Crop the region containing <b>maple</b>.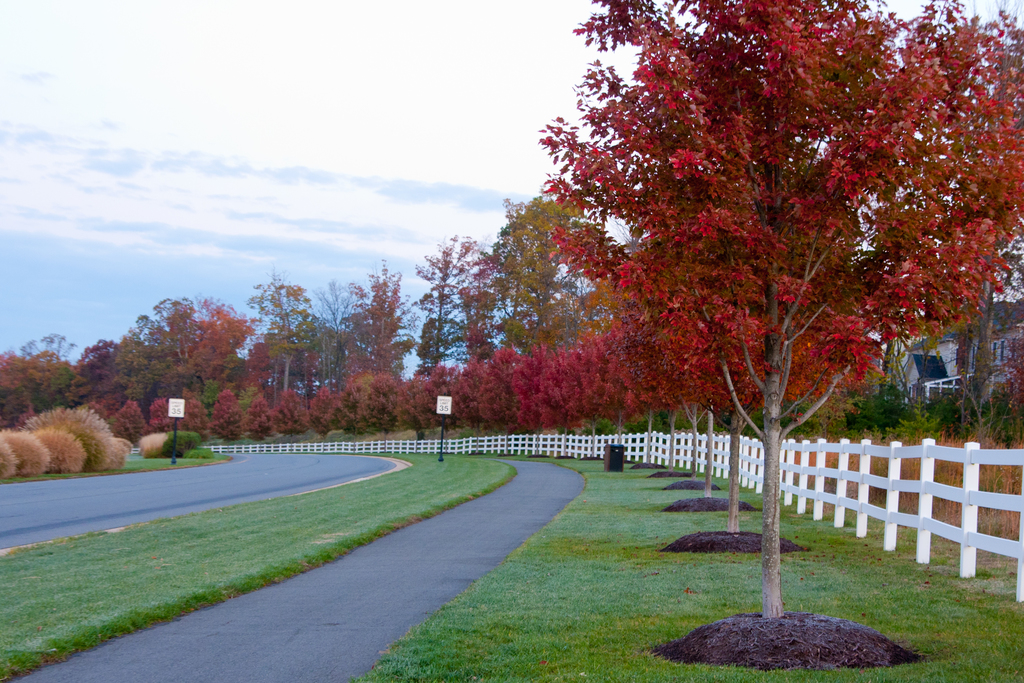
Crop region: bbox=(391, 378, 433, 443).
